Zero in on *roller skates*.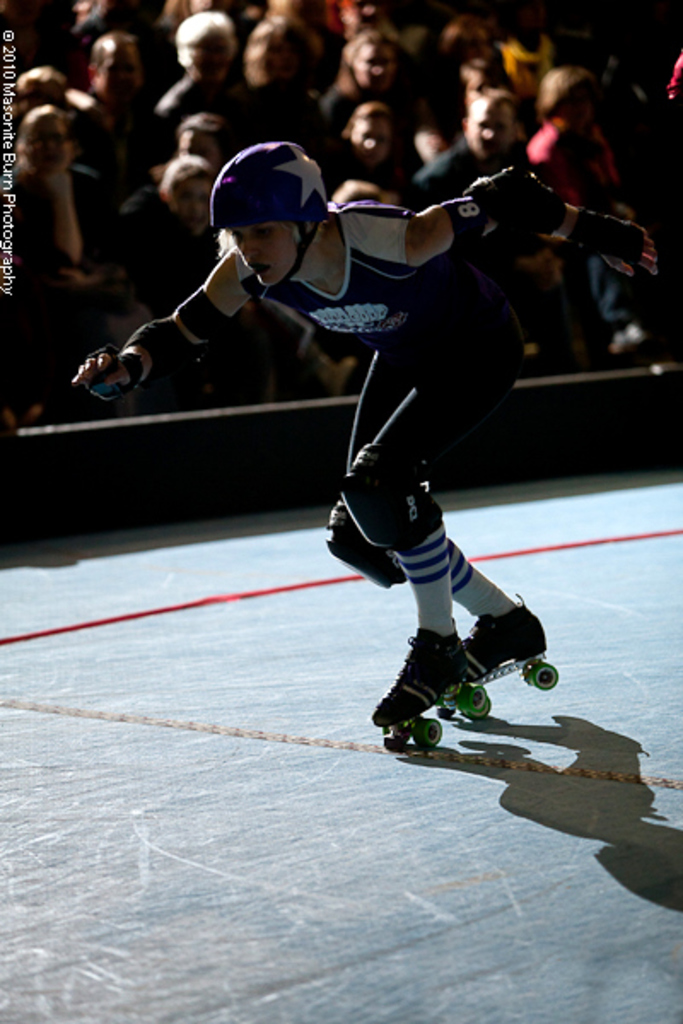
Zeroed in: l=439, t=596, r=565, b=719.
